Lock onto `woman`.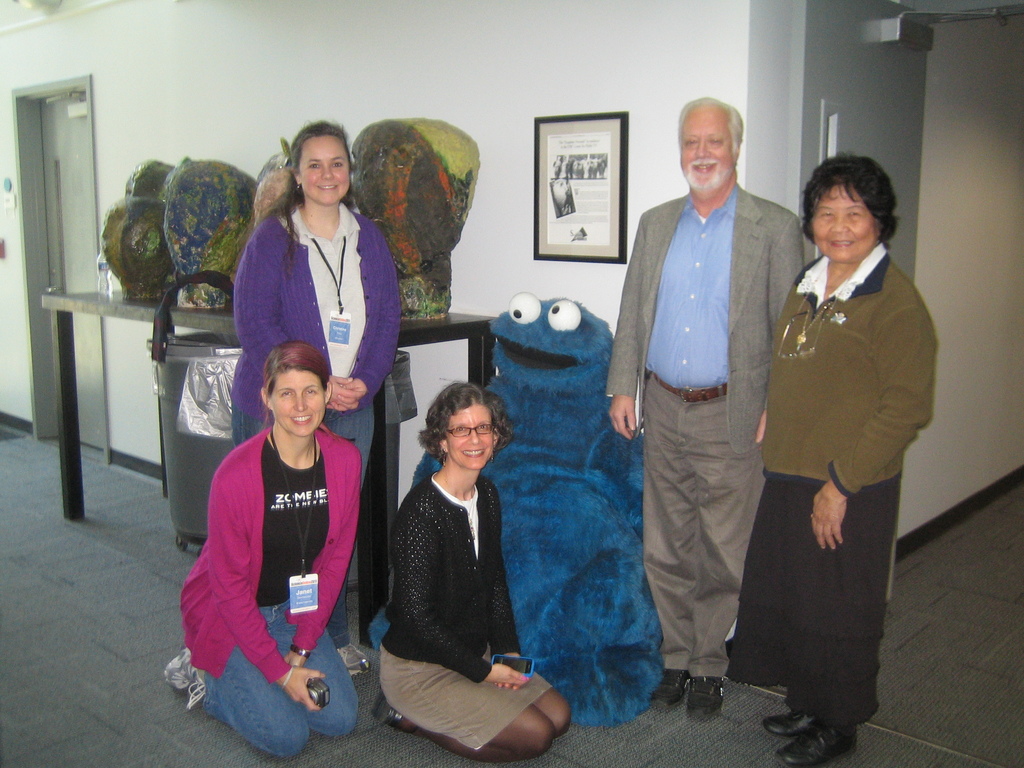
Locked: 376/380/572/763.
